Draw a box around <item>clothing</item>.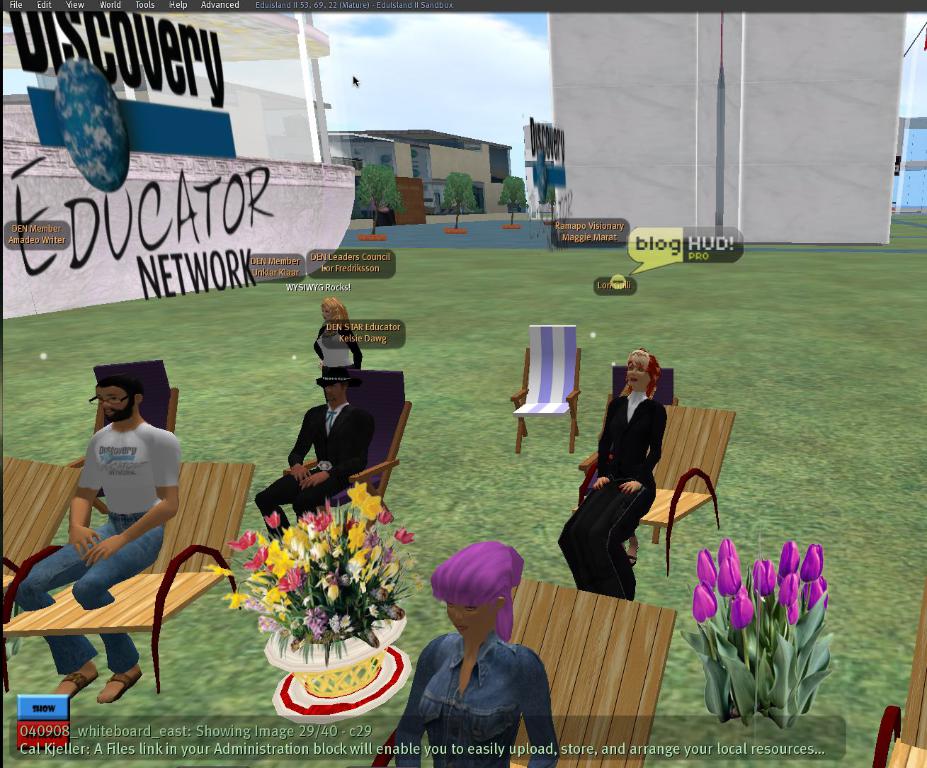
(312, 321, 363, 366).
